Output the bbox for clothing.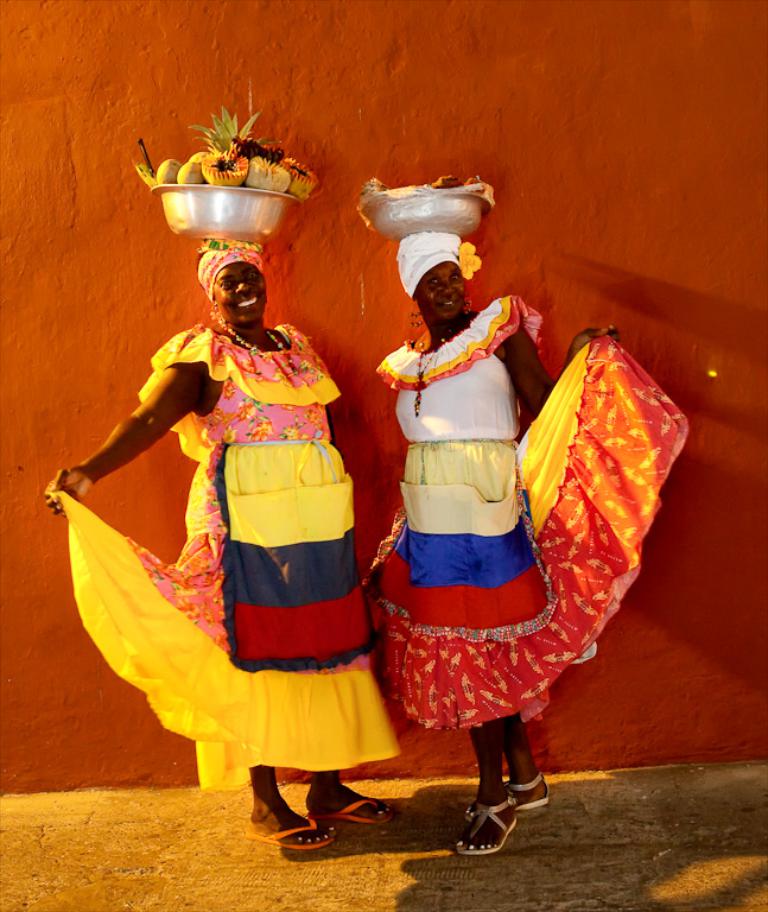
375,289,686,729.
